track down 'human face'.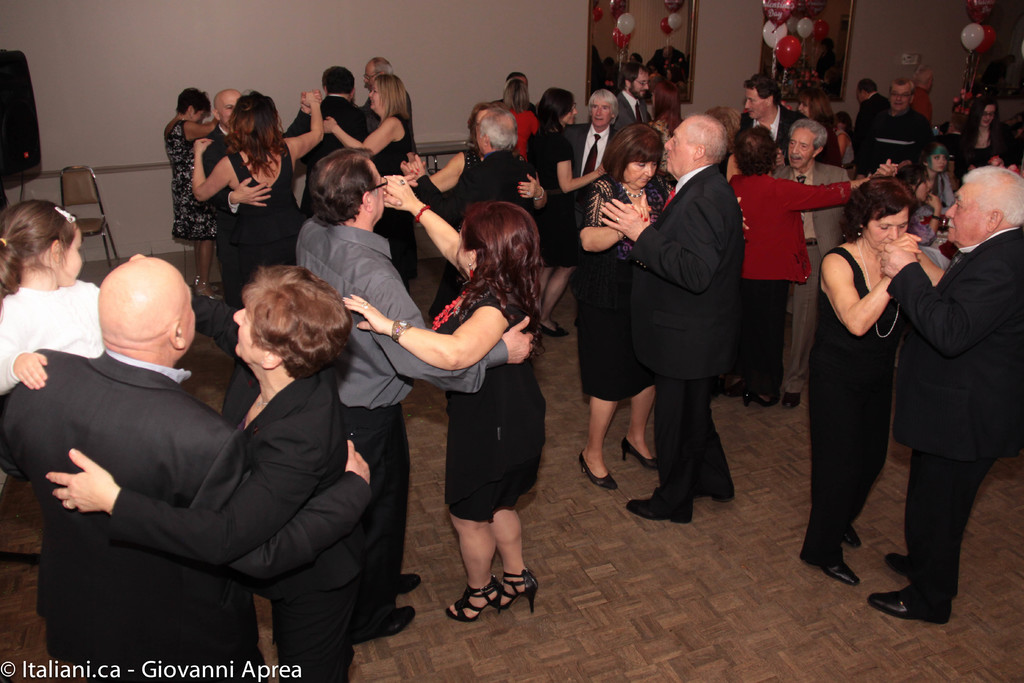
Tracked to (x1=376, y1=168, x2=385, y2=215).
